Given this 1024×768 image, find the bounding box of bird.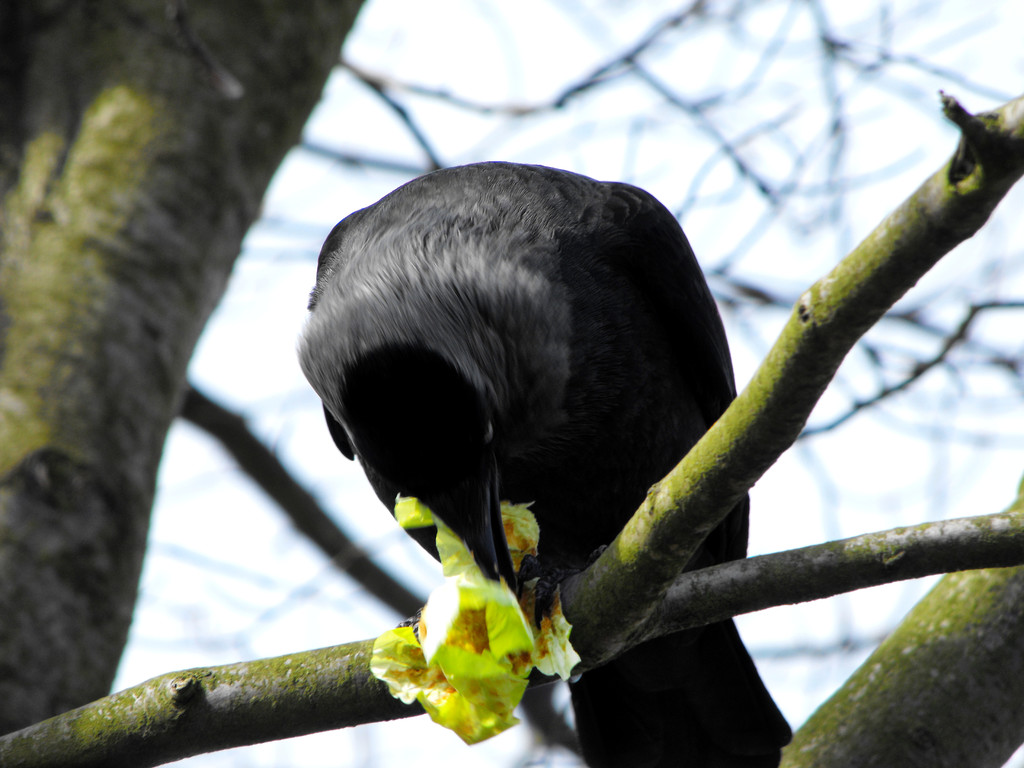
select_region(326, 162, 783, 734).
